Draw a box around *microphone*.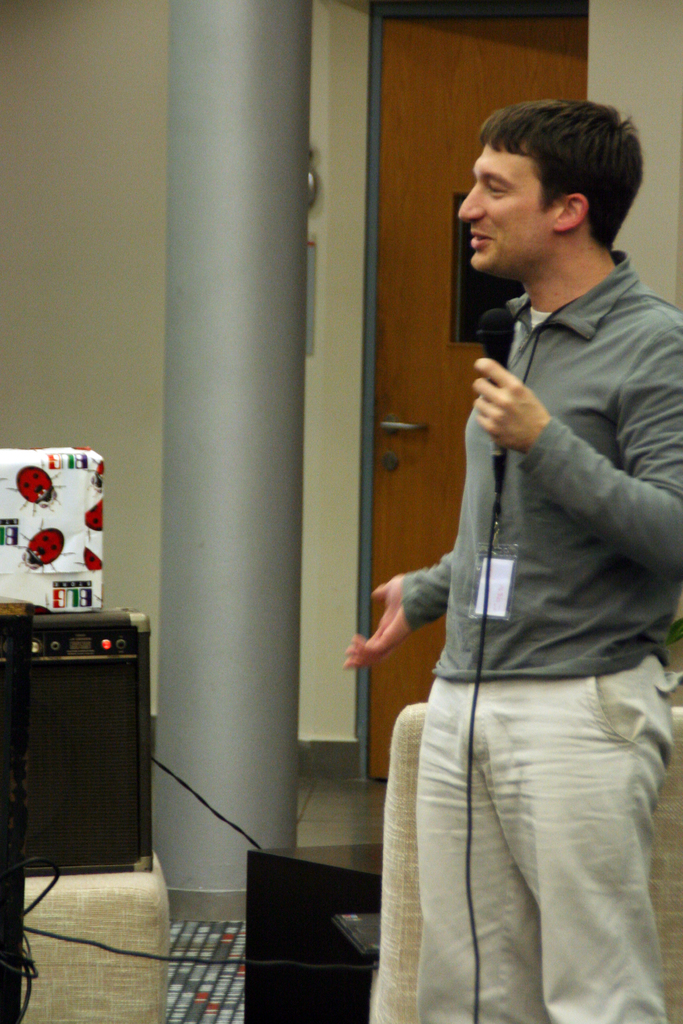
470, 303, 518, 488.
